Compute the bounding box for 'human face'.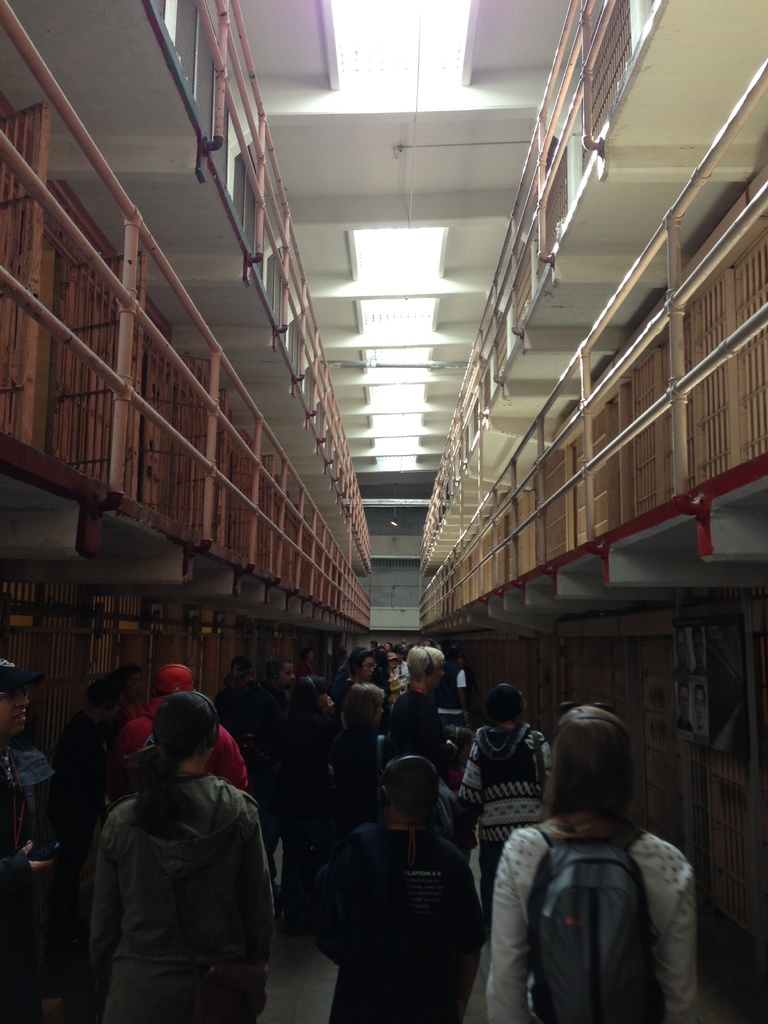
x1=360, y1=655, x2=377, y2=676.
